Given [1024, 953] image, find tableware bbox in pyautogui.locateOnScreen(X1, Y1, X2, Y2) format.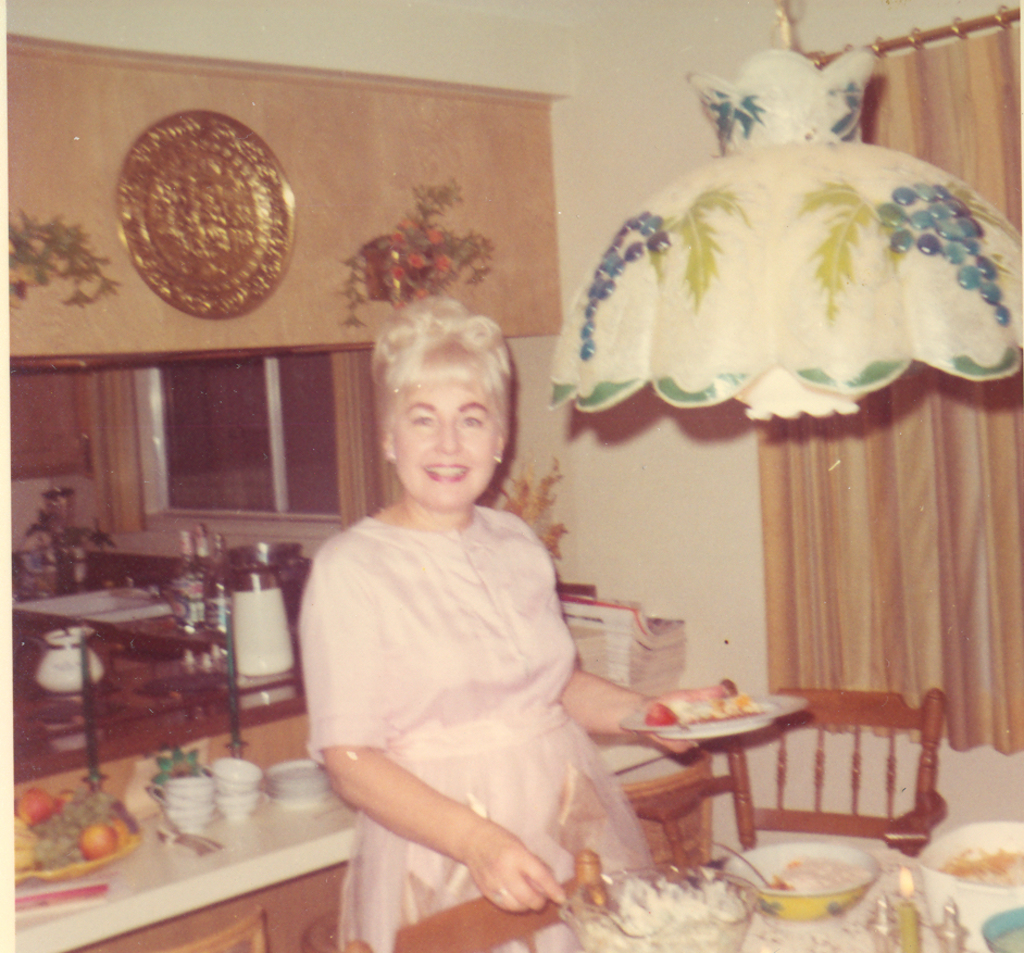
pyautogui.locateOnScreen(557, 860, 759, 952).
